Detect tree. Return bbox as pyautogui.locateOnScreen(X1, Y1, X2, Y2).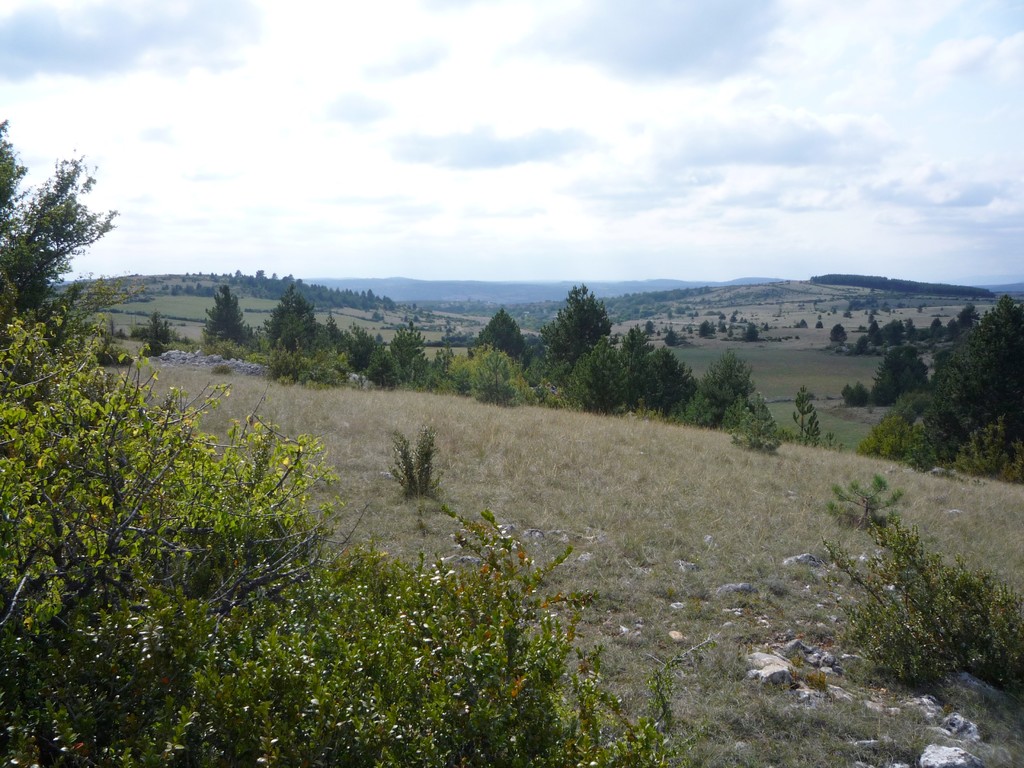
pyautogui.locateOnScreen(843, 308, 854, 321).
